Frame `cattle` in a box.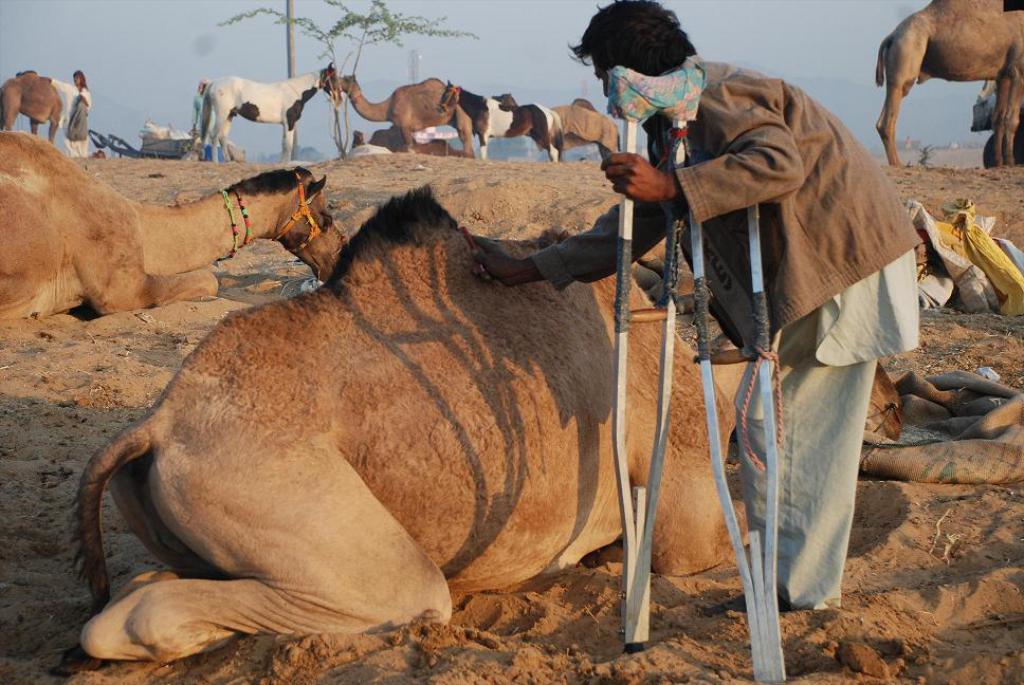
[x1=181, y1=64, x2=342, y2=161].
